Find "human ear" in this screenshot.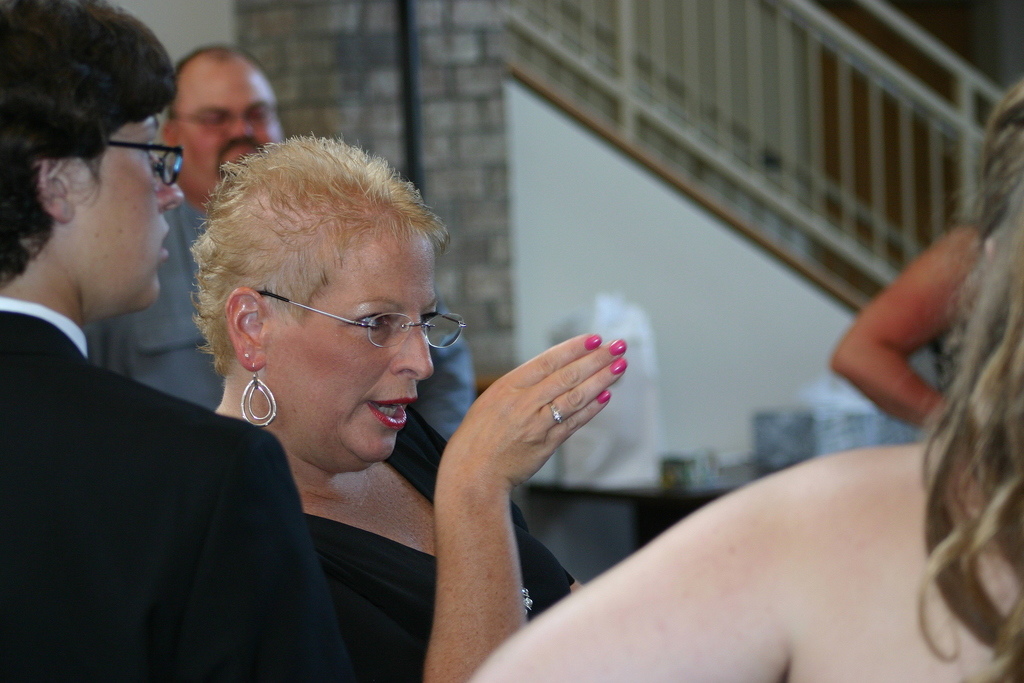
The bounding box for "human ear" is {"x1": 225, "y1": 286, "x2": 271, "y2": 371}.
